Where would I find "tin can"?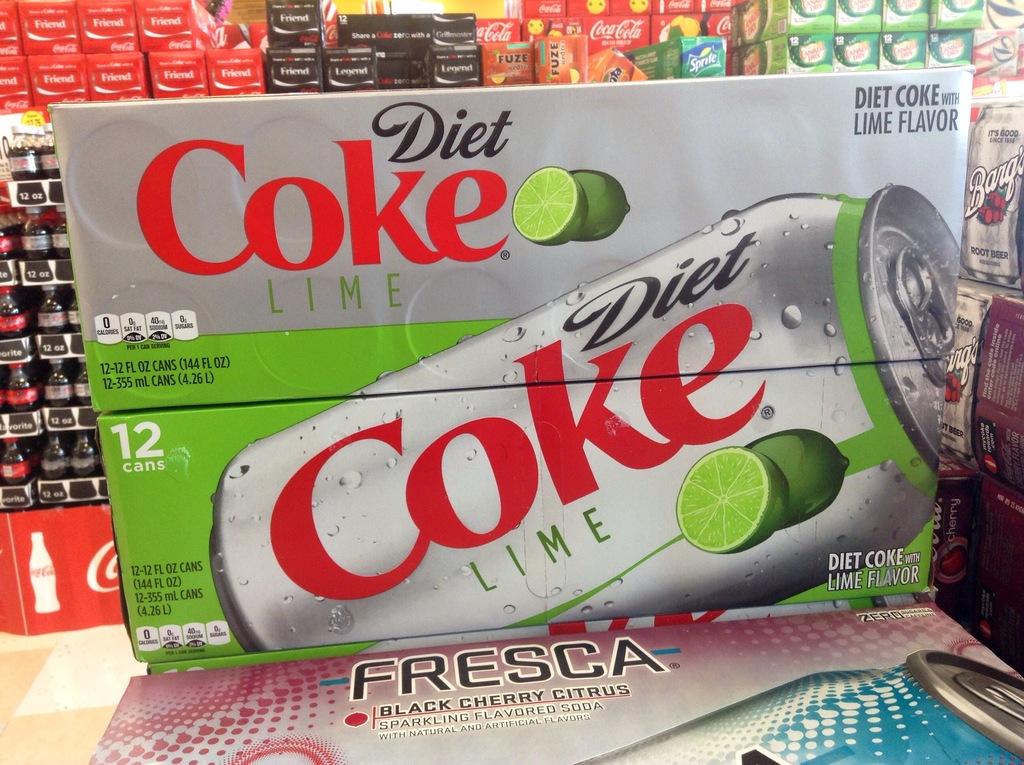
At crop(204, 172, 989, 659).
